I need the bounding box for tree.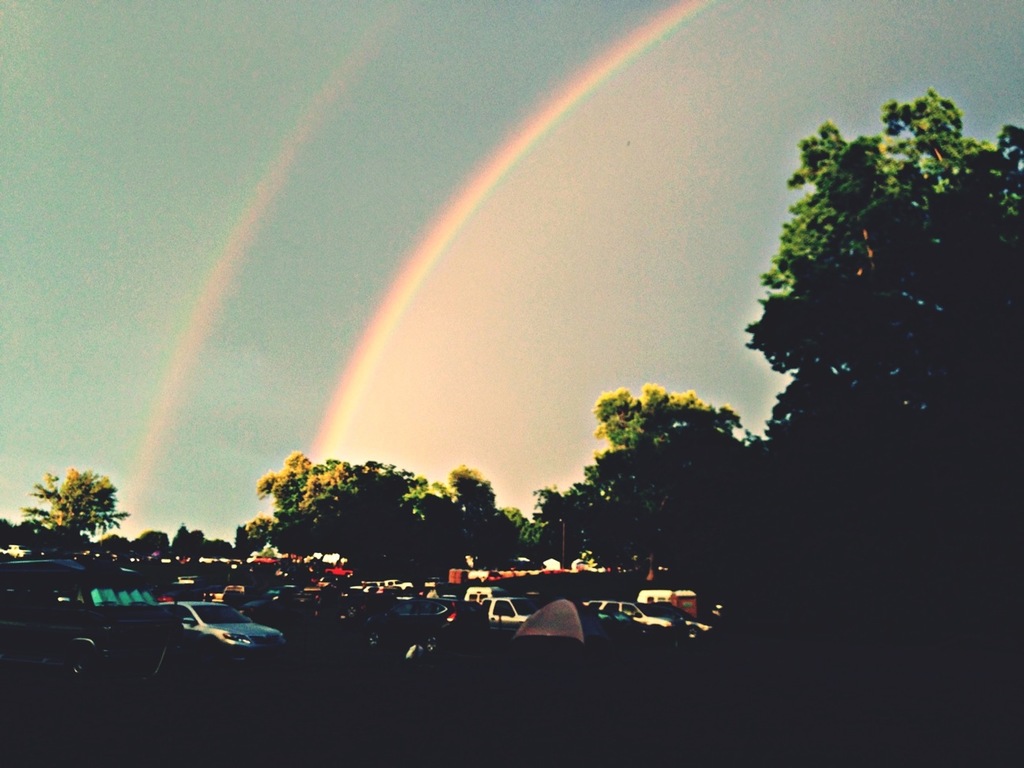
Here it is: [x1=244, y1=452, x2=540, y2=570].
